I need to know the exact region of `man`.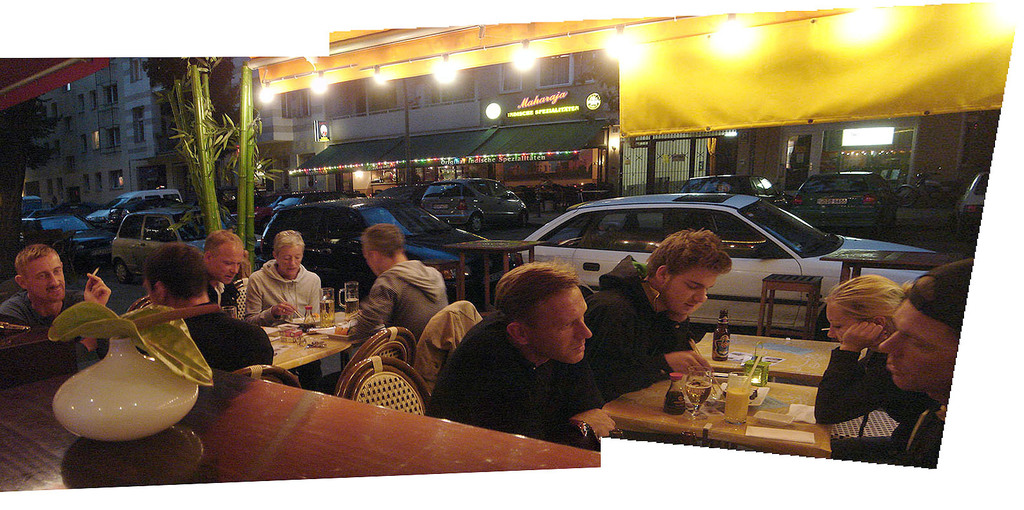
Region: {"x1": 0, "y1": 241, "x2": 113, "y2": 360}.
